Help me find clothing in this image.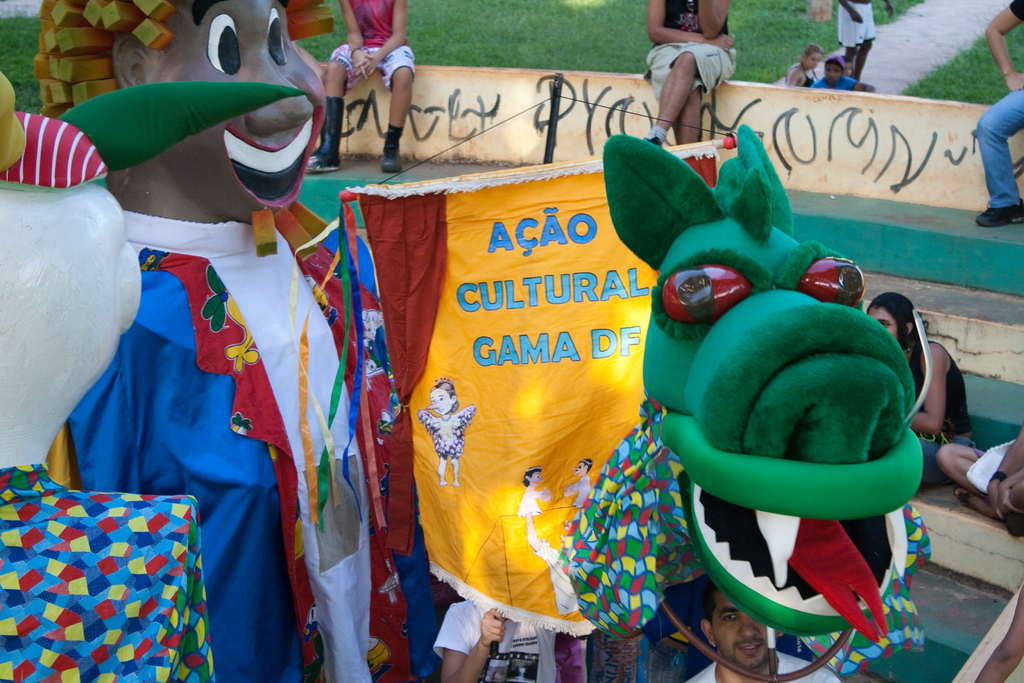
Found it: <region>837, 0, 876, 49</region>.
